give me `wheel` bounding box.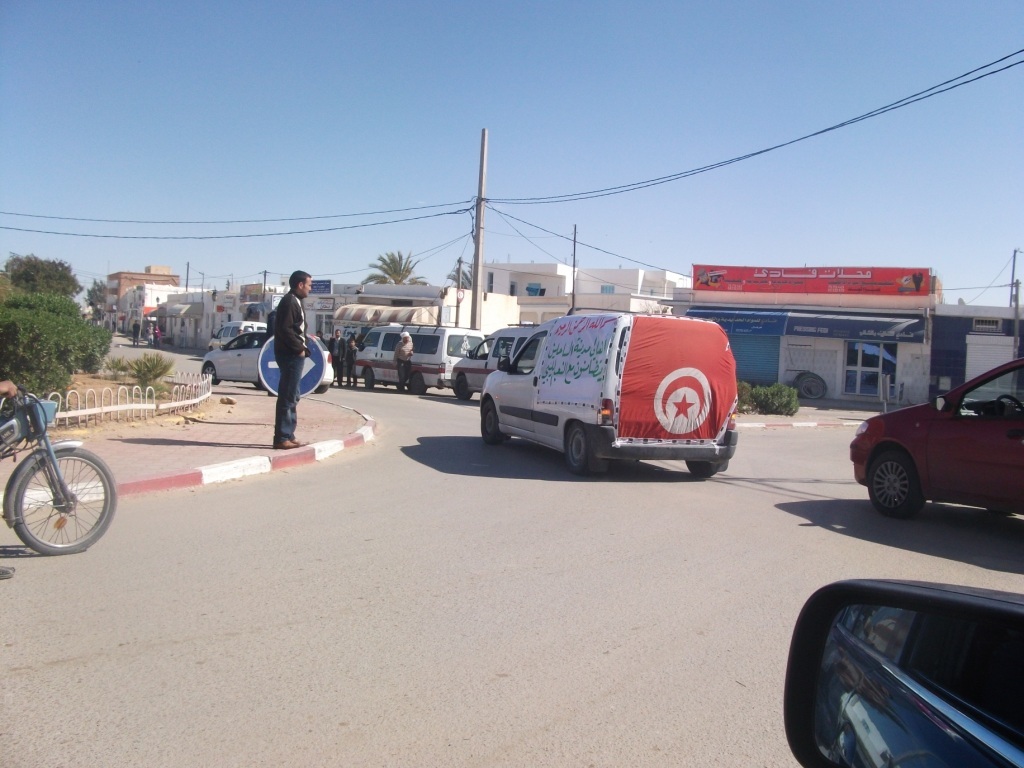
detection(793, 371, 827, 402).
